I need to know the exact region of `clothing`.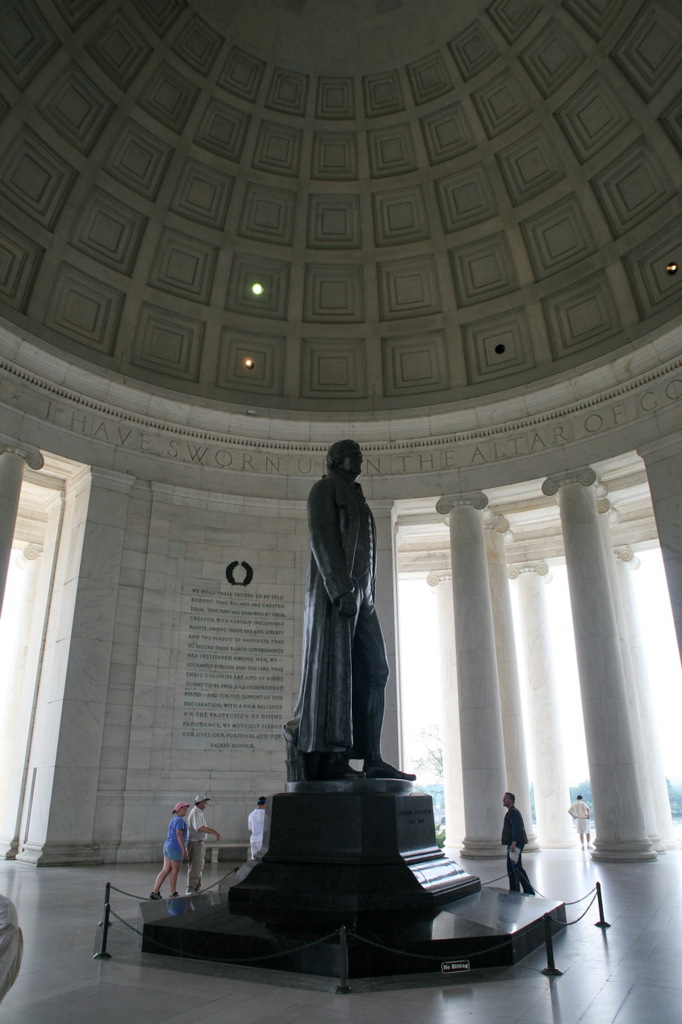
Region: crop(242, 806, 265, 855).
